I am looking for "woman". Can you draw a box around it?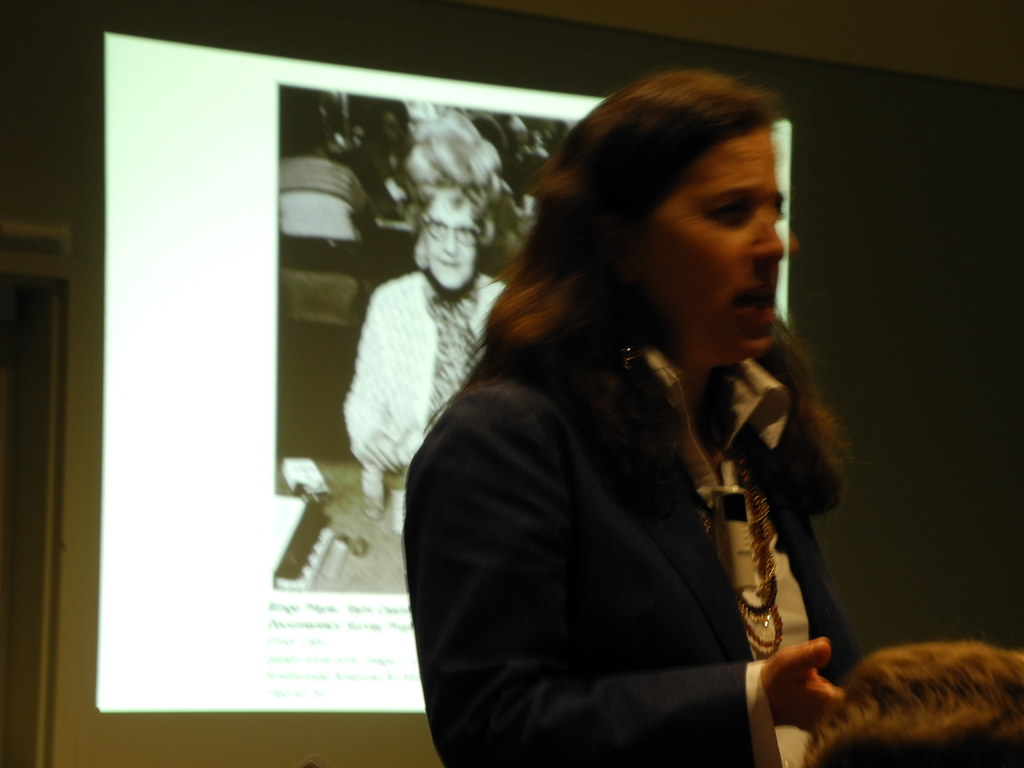
Sure, the bounding box is [390, 56, 886, 767].
